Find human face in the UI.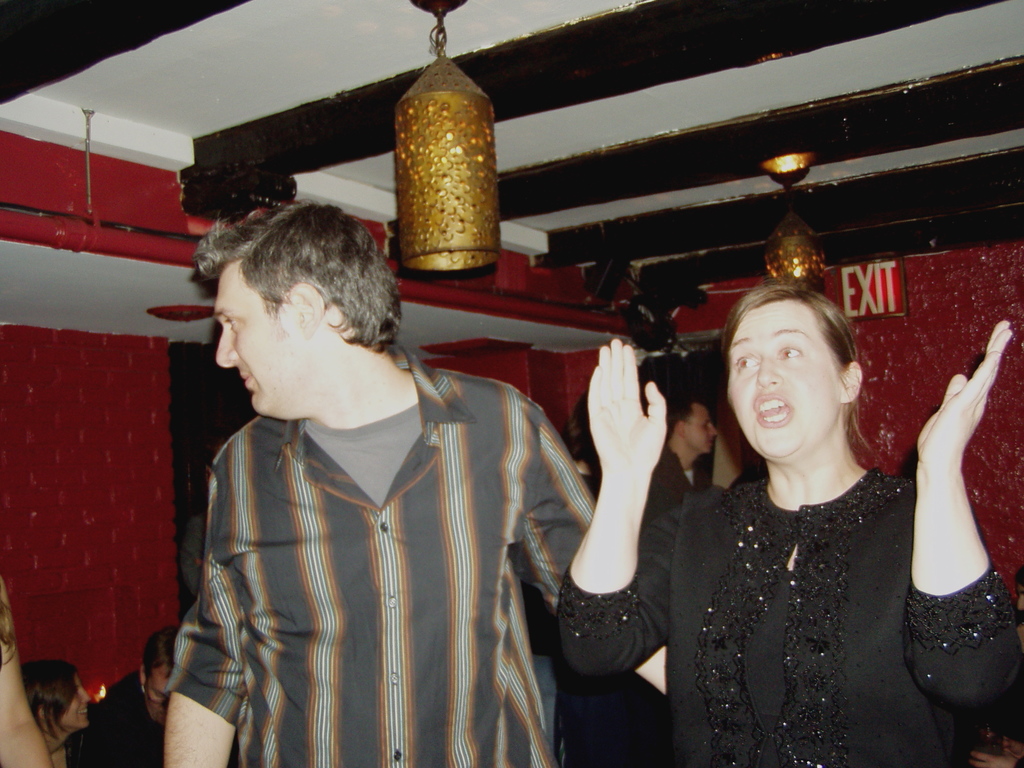
UI element at (left=212, top=266, right=296, bottom=415).
